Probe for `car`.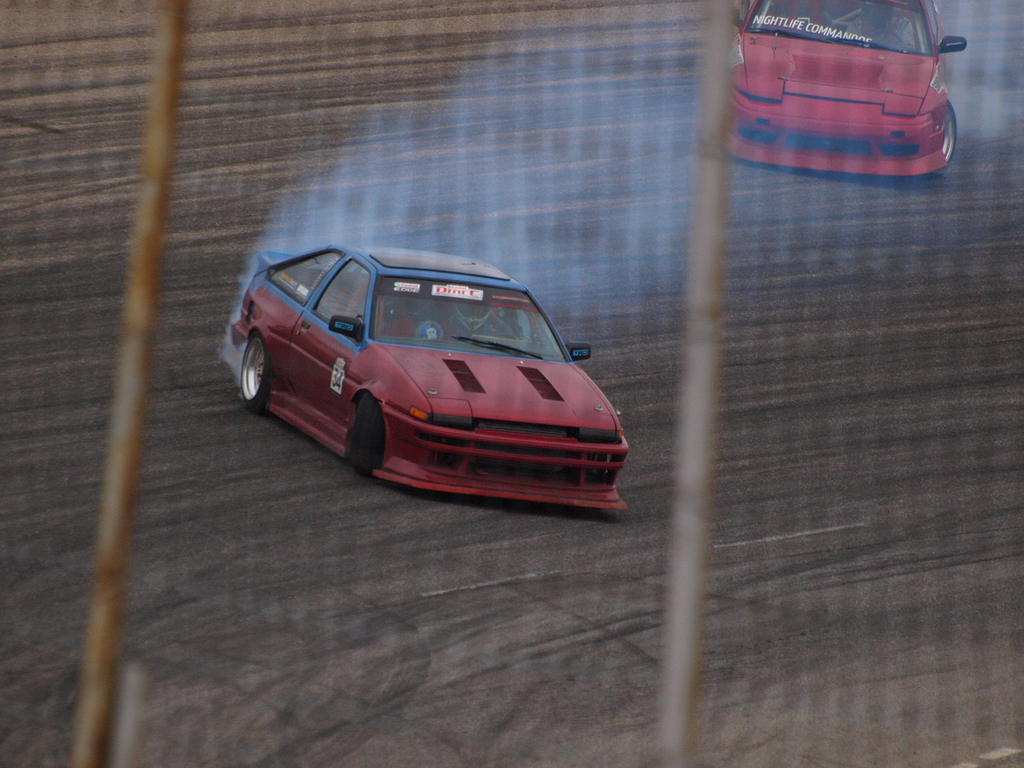
Probe result: [left=229, top=242, right=631, bottom=507].
